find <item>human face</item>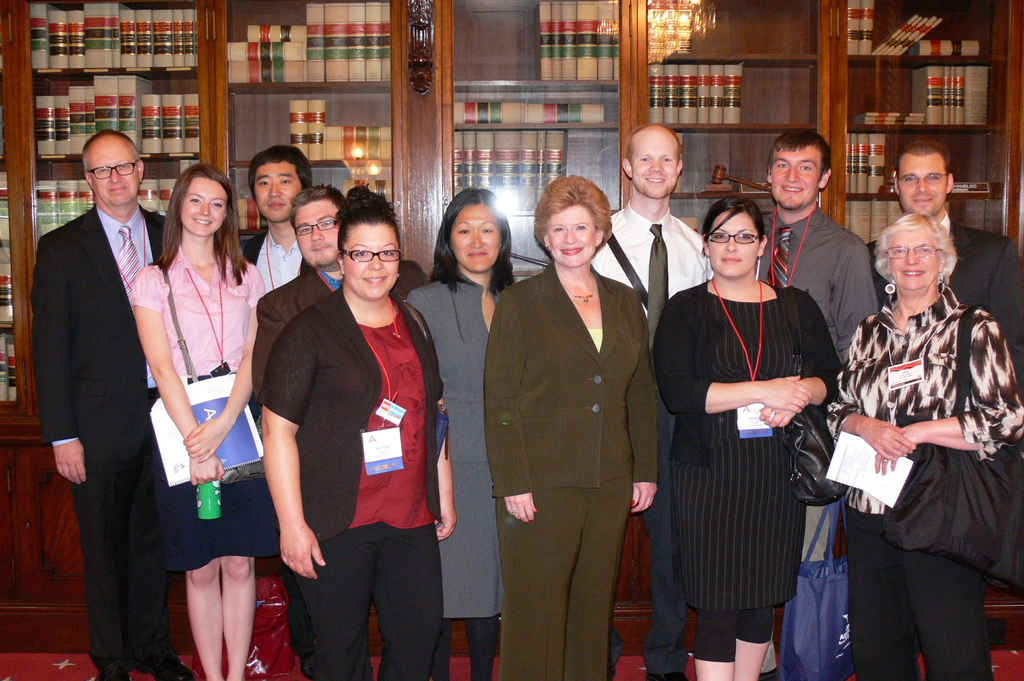
box(297, 203, 339, 269)
